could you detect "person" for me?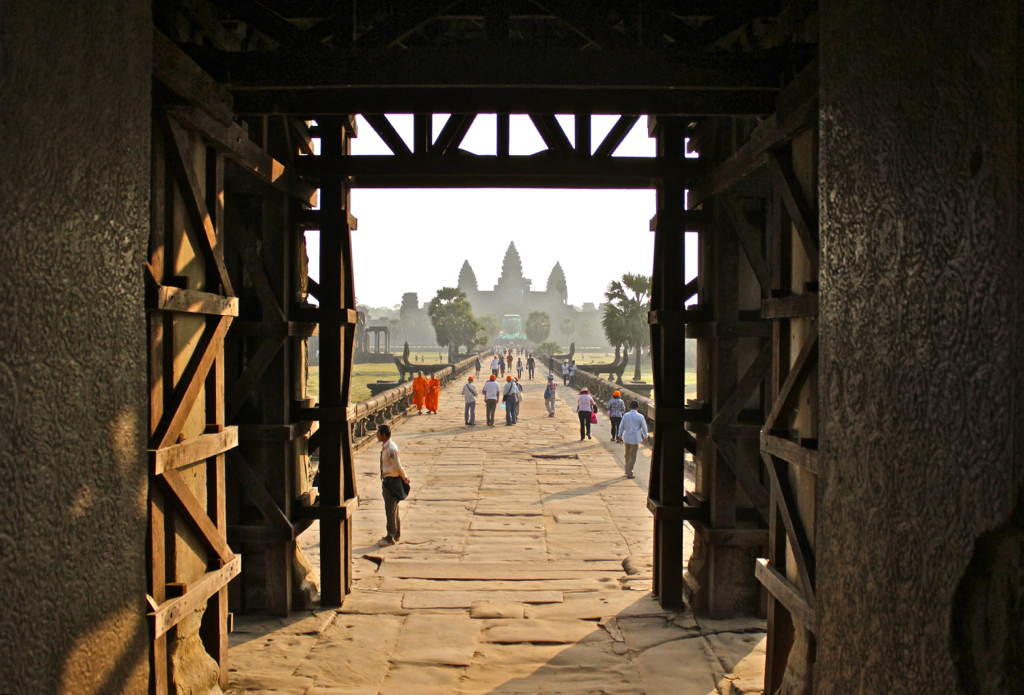
Detection result: crop(606, 387, 625, 440).
